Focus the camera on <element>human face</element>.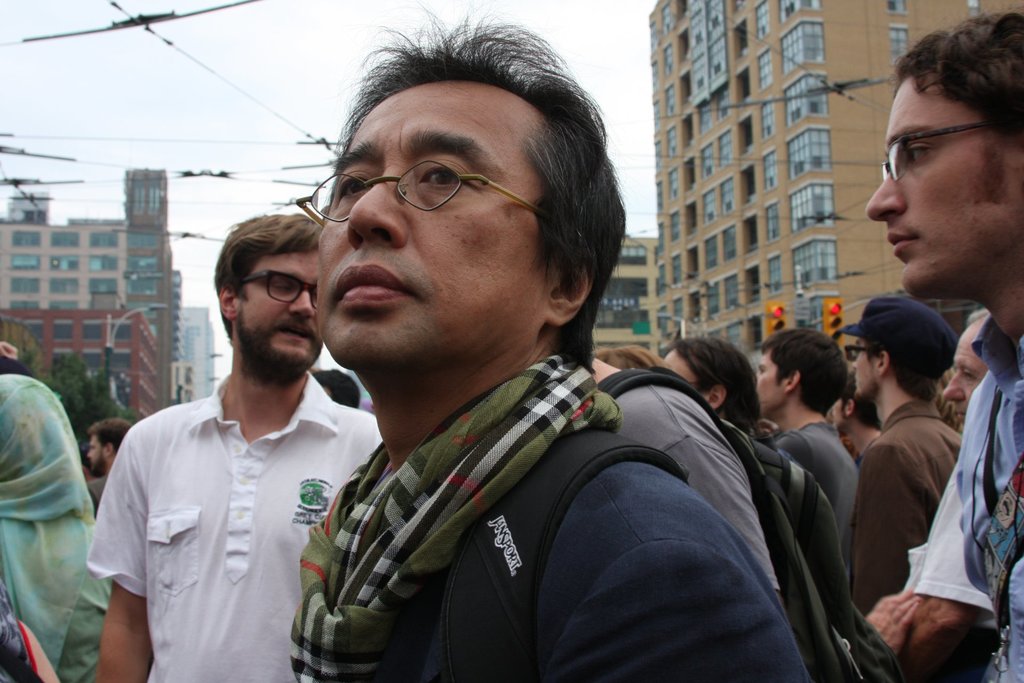
Focus region: box(851, 336, 878, 394).
